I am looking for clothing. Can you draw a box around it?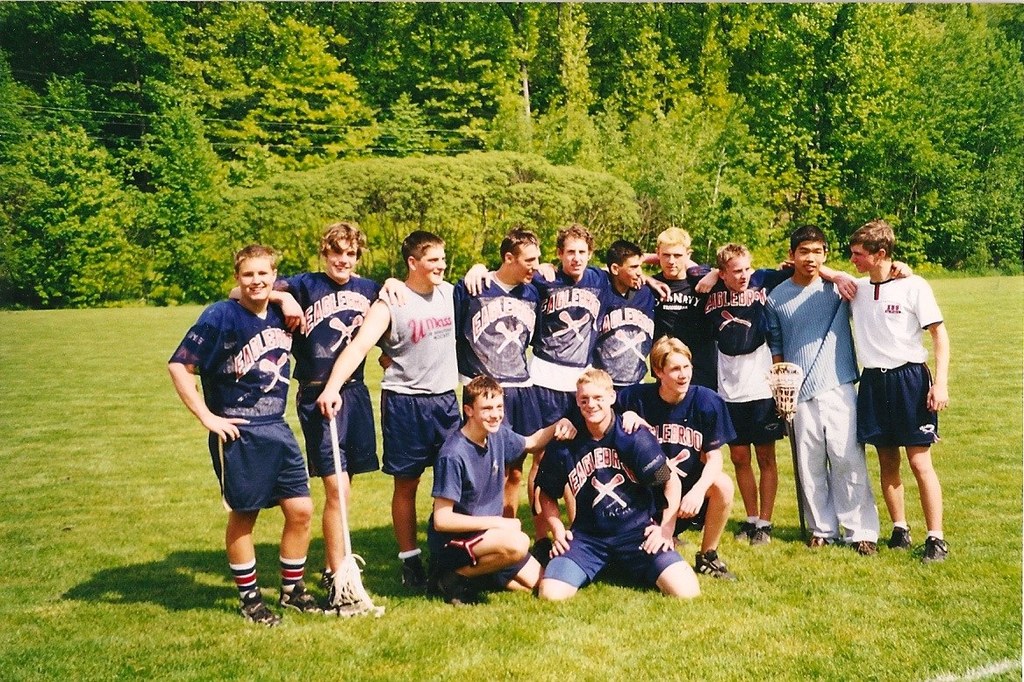
Sure, the bounding box is [703,285,783,439].
